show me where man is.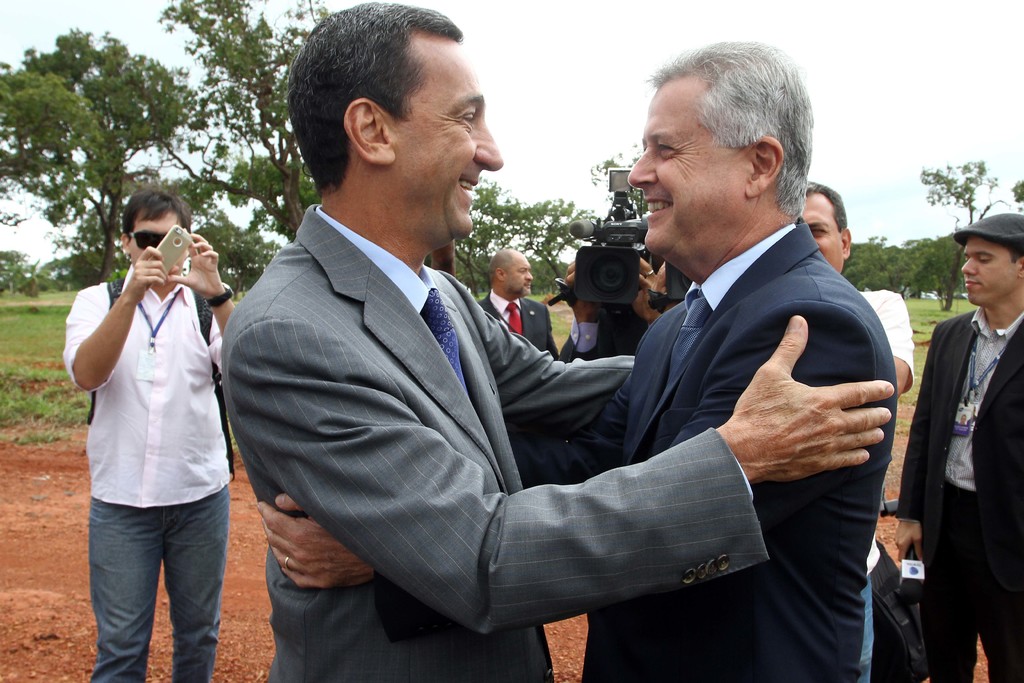
man is at [x1=893, y1=208, x2=1023, y2=682].
